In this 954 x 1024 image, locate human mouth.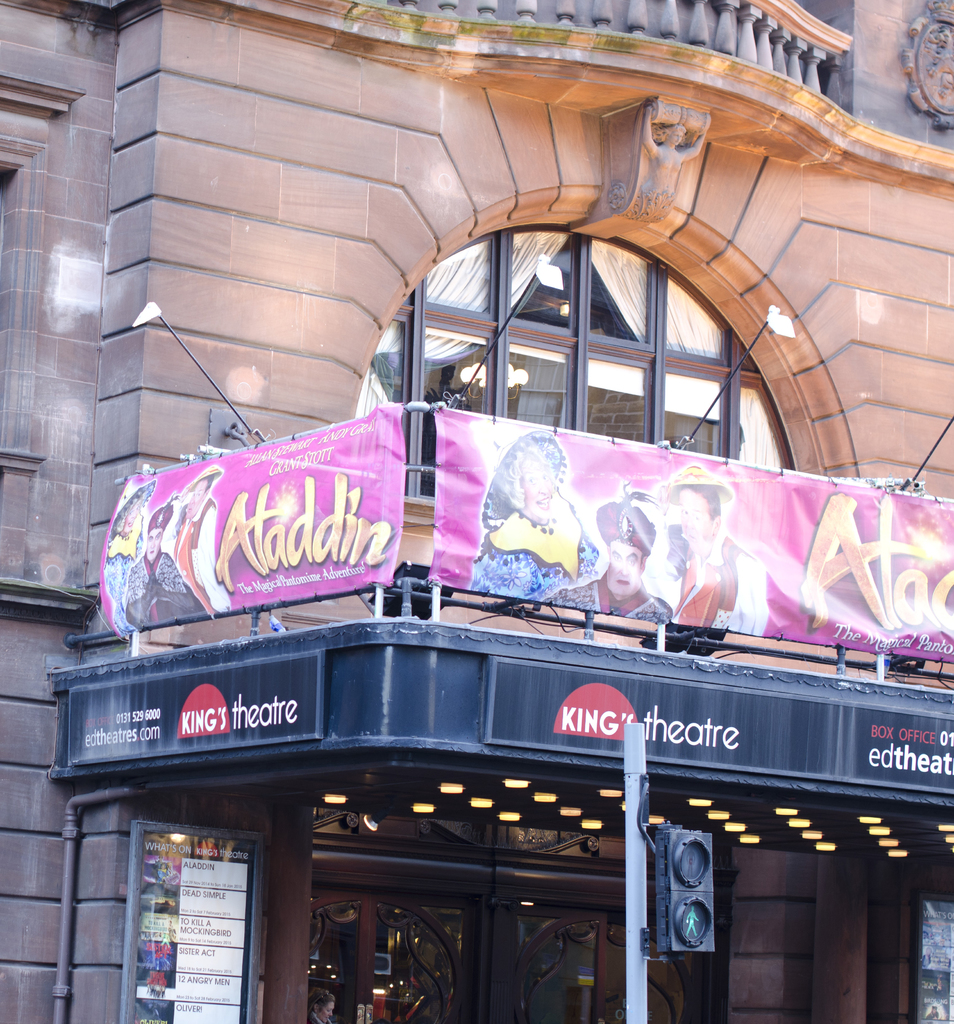
Bounding box: 680 529 697 547.
